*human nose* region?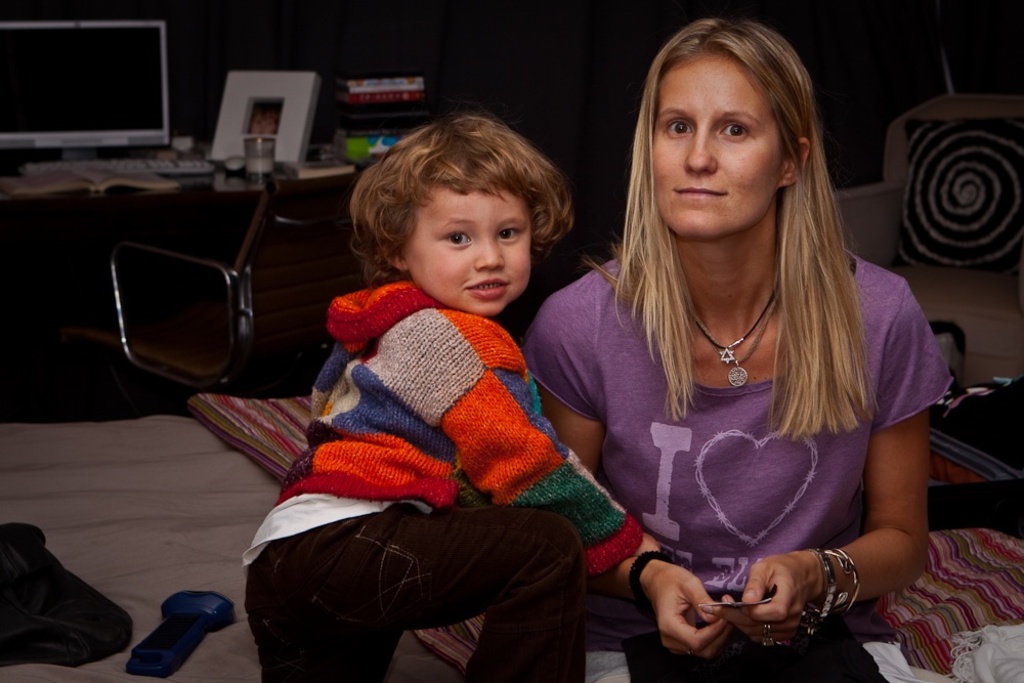
box(476, 237, 505, 267)
